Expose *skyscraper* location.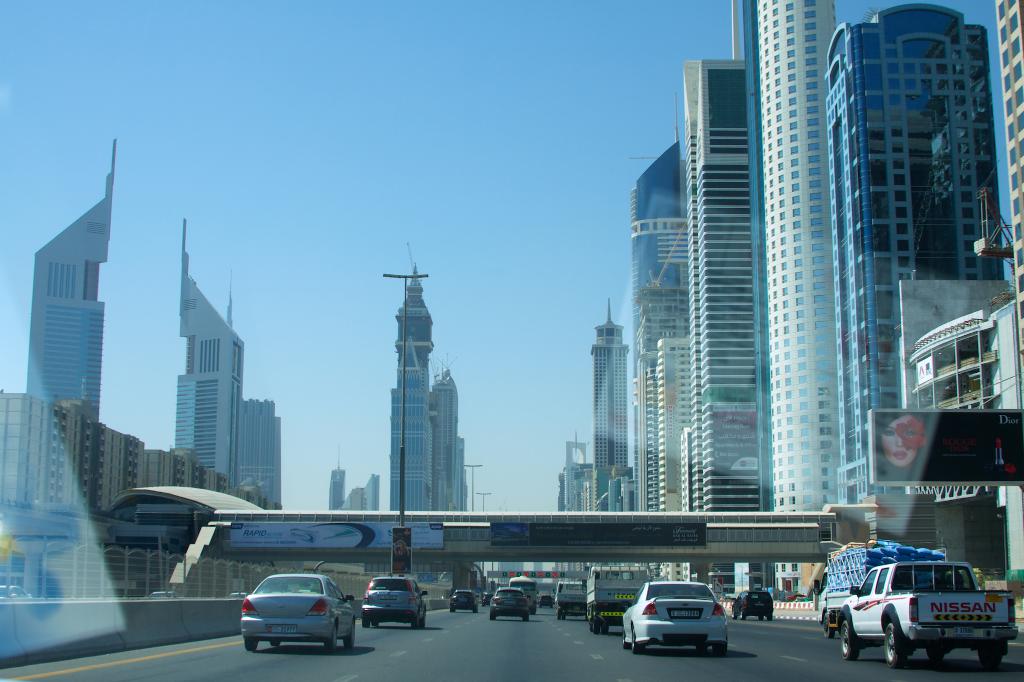
Exposed at <bbox>225, 268, 232, 327</bbox>.
